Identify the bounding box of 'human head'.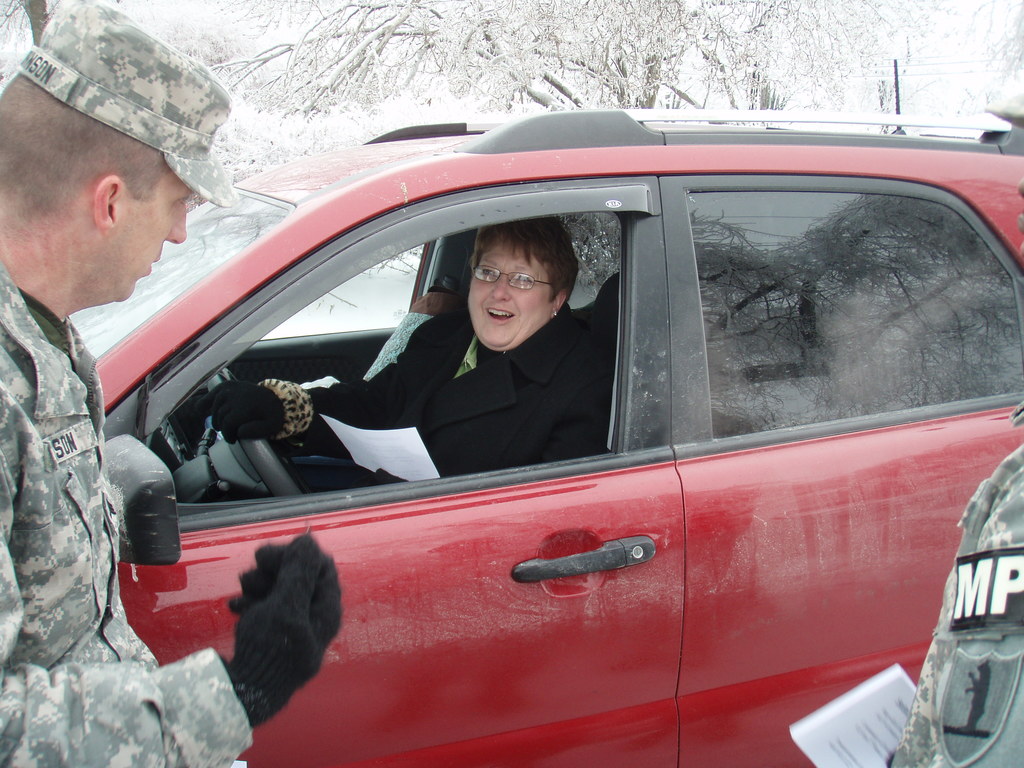
region(6, 24, 236, 330).
